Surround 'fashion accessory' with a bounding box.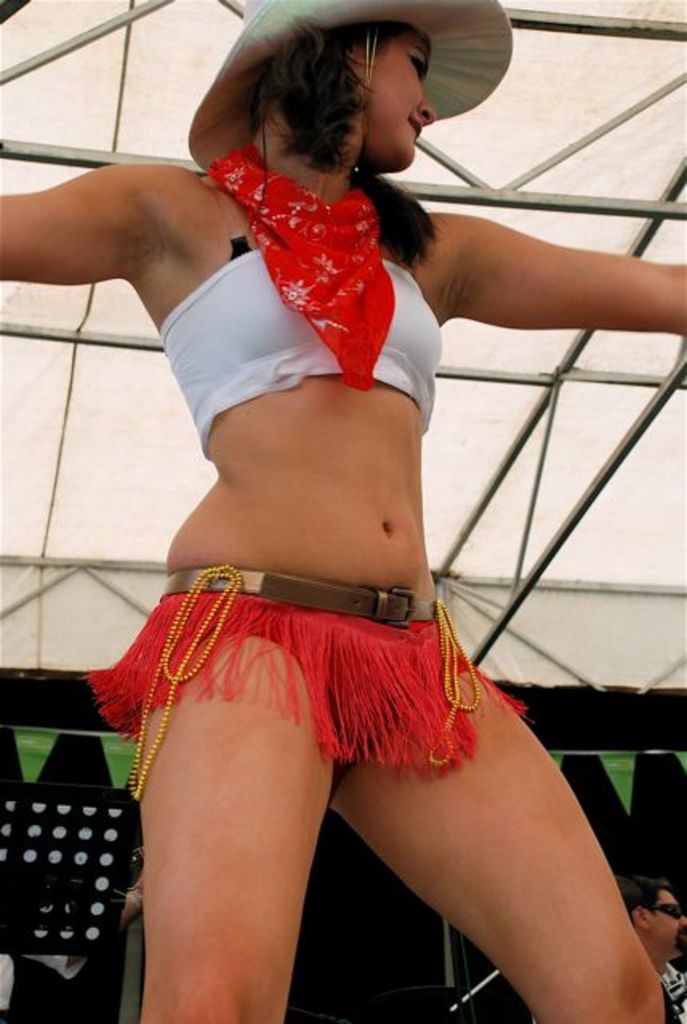
region(165, 566, 445, 631).
